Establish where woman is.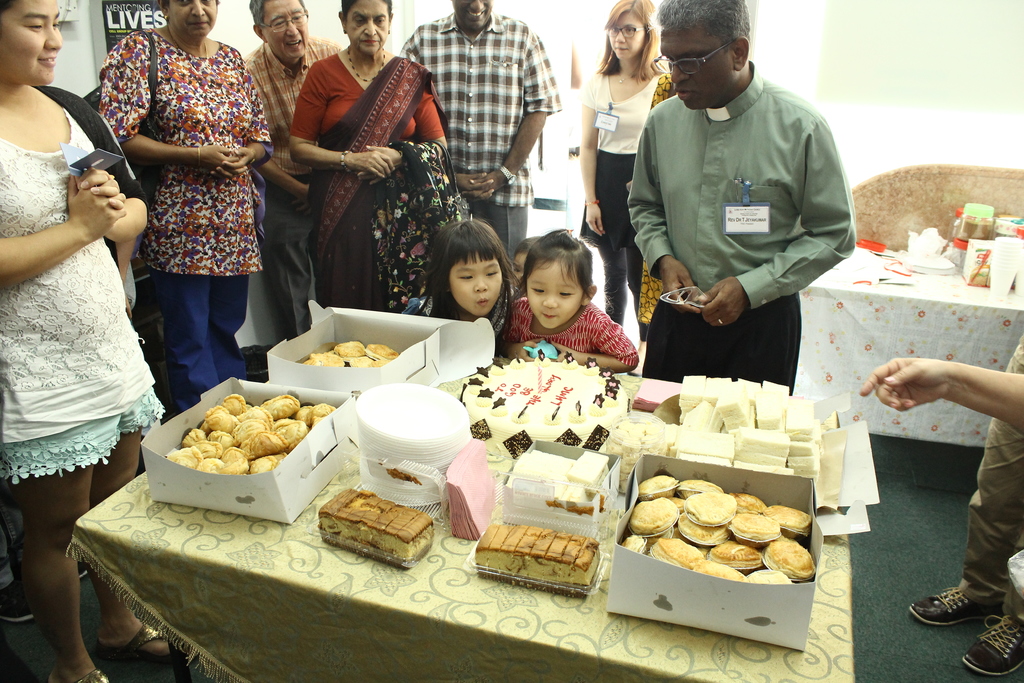
Established at bbox=[572, 0, 675, 388].
